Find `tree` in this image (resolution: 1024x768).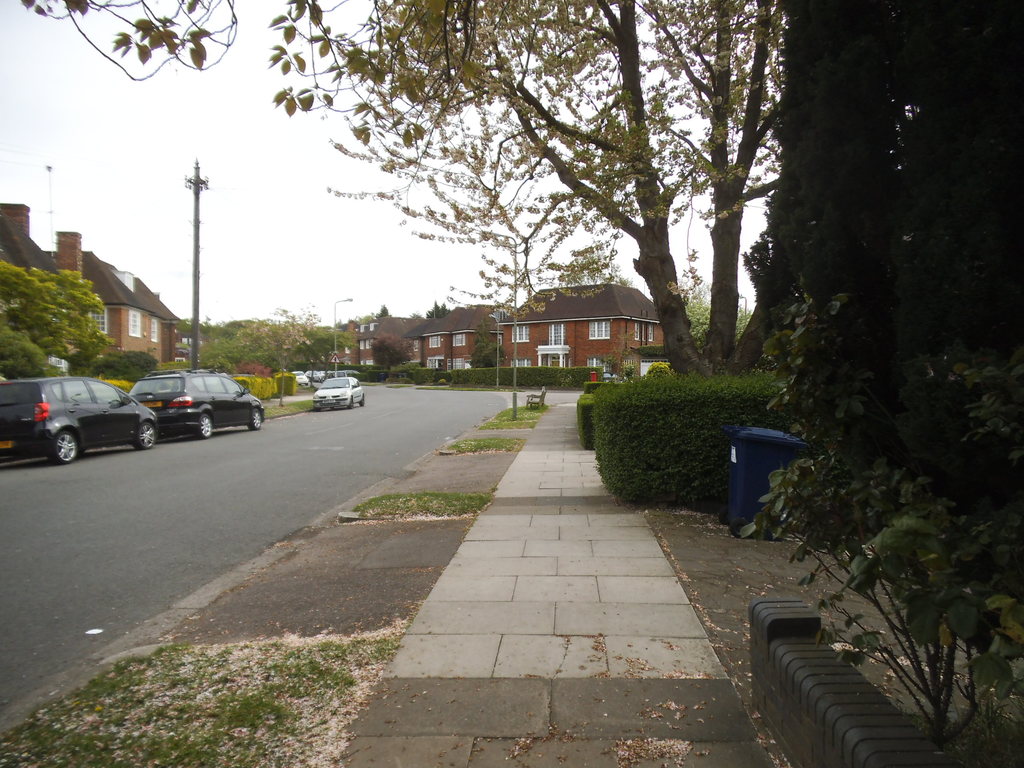
detection(0, 340, 65, 386).
